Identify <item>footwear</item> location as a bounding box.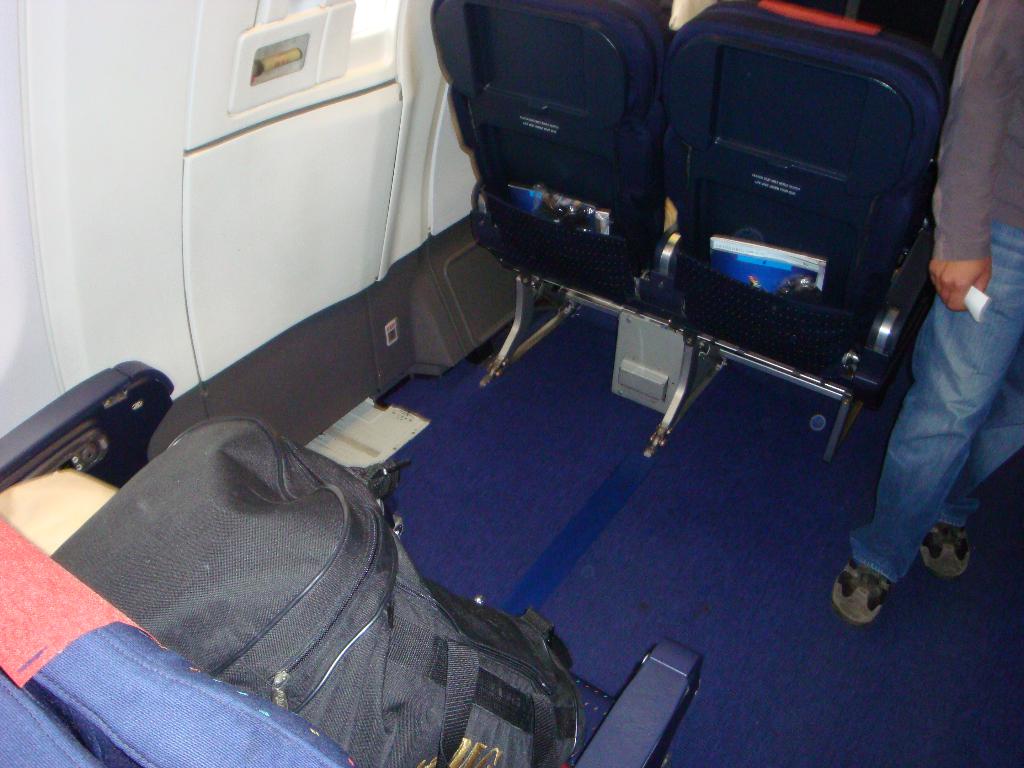
crop(844, 552, 921, 641).
